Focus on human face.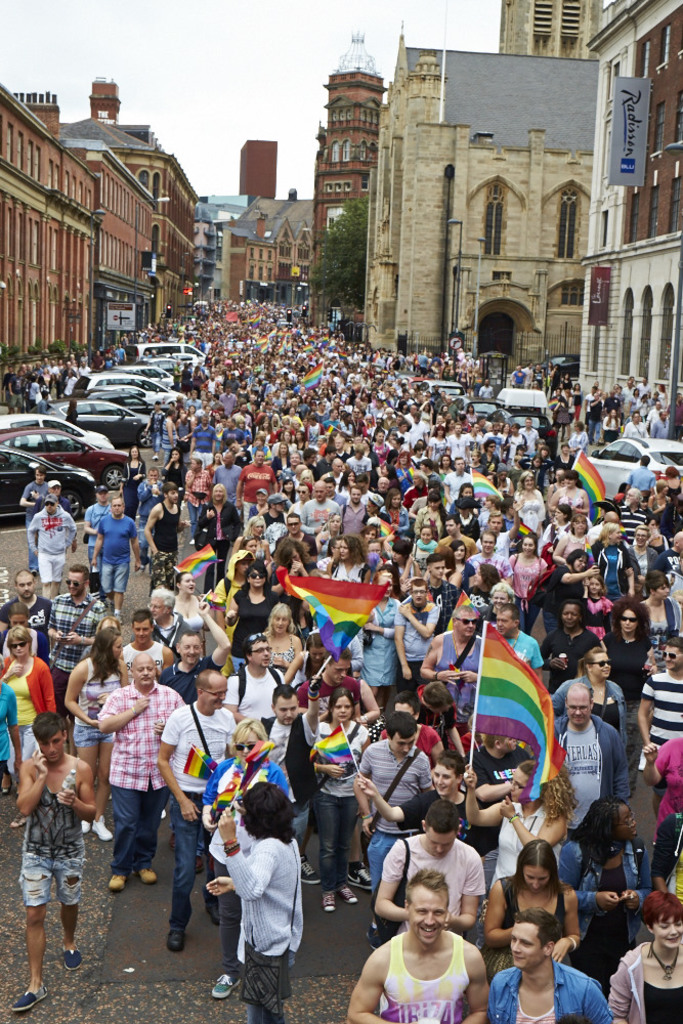
Focused at 248:567:266:587.
